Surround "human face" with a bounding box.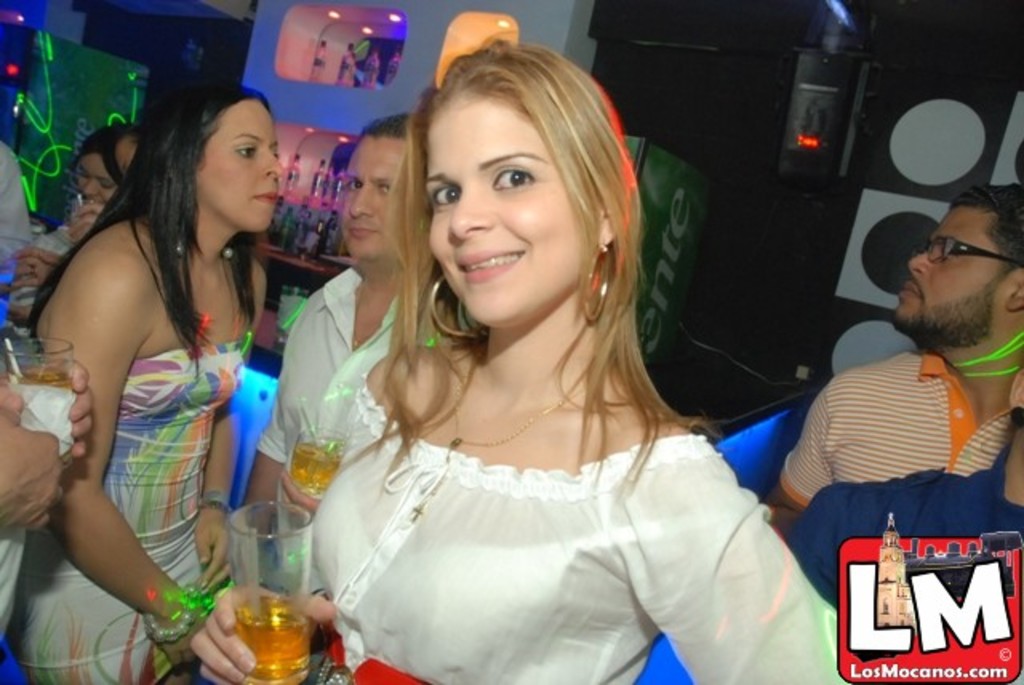
[72, 149, 118, 203].
